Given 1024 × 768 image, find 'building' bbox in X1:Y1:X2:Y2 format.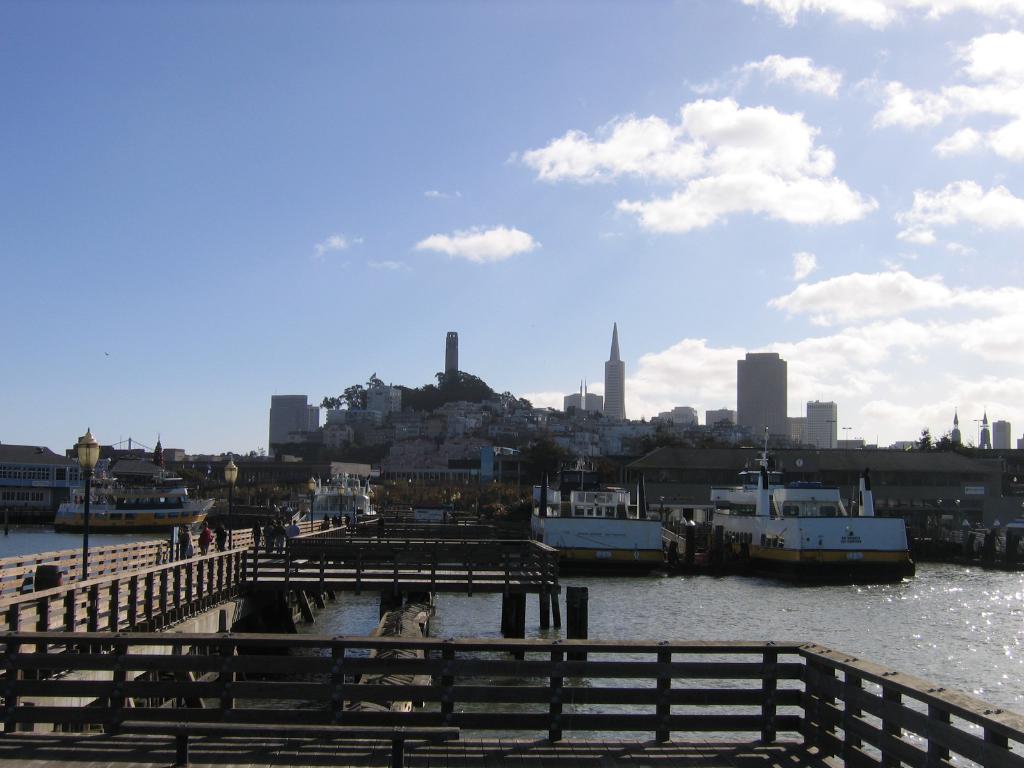
737:355:791:450.
